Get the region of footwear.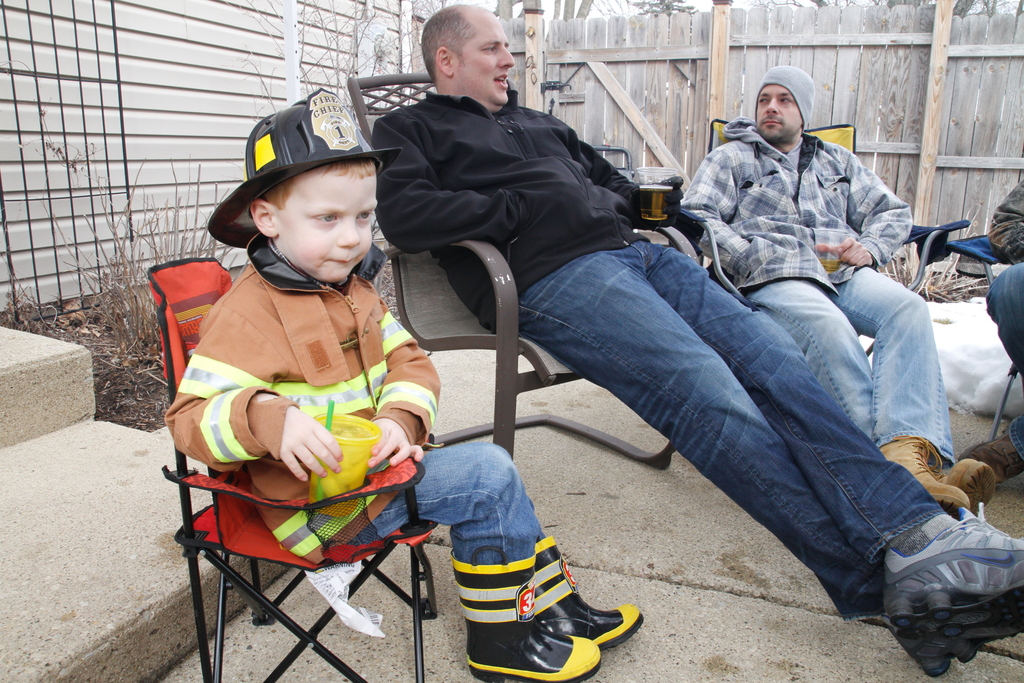
449 559 601 682.
